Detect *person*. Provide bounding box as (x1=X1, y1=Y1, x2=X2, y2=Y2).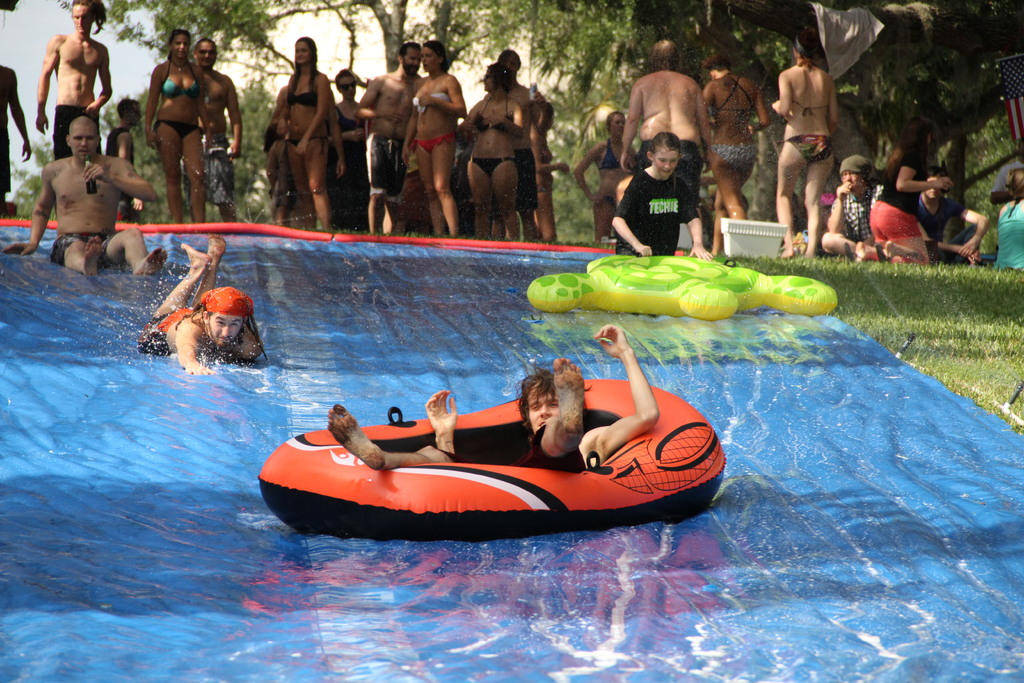
(x1=859, y1=120, x2=947, y2=263).
